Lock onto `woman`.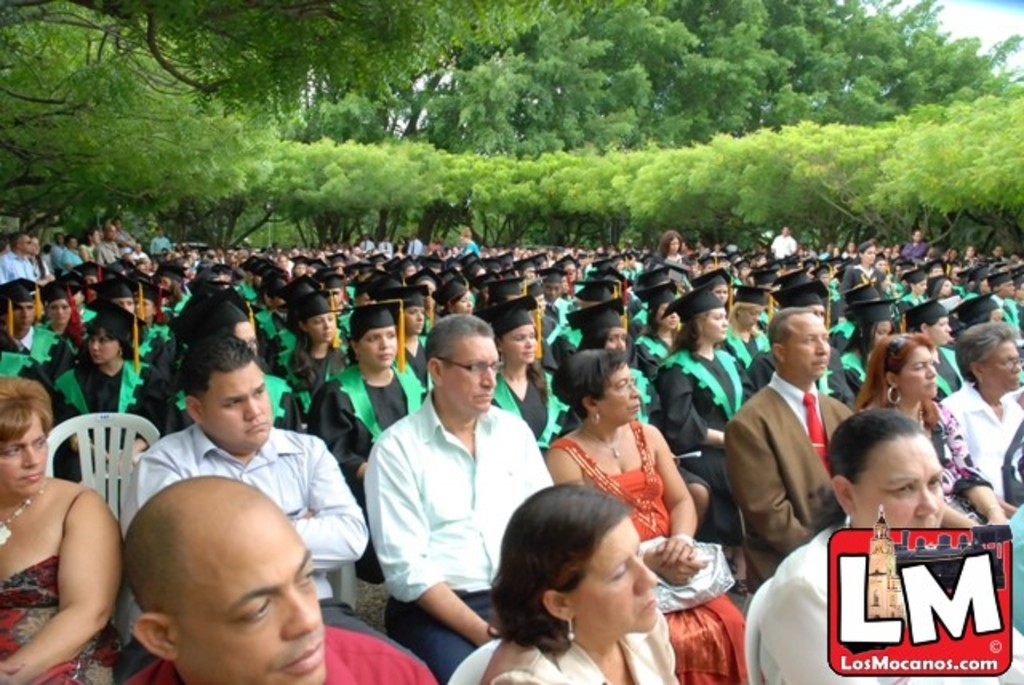
Locked: (486, 298, 568, 451).
